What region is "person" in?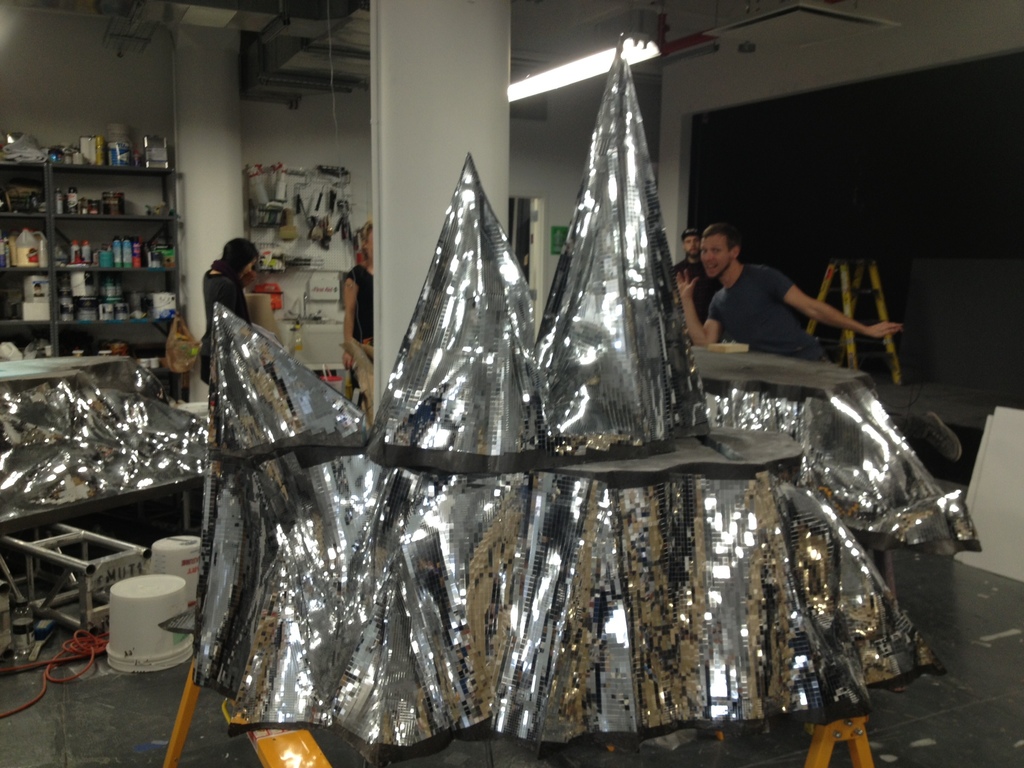
left=673, top=222, right=902, bottom=402.
